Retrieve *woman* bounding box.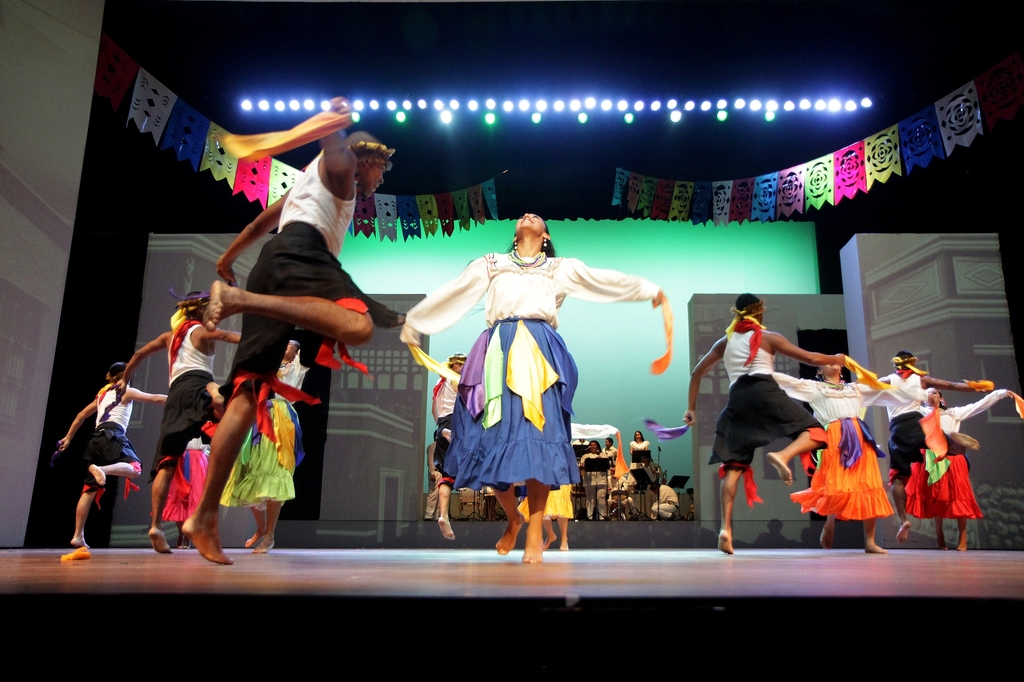
Bounding box: x1=218, y1=326, x2=333, y2=554.
